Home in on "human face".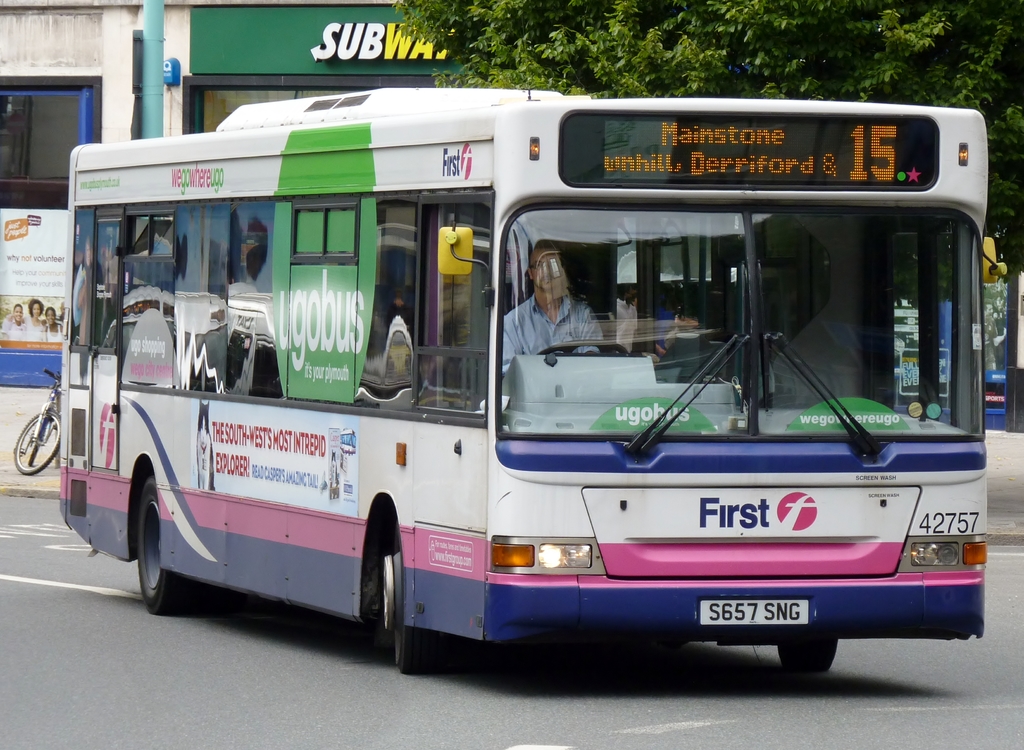
Homed in at [x1=13, y1=307, x2=22, y2=320].
